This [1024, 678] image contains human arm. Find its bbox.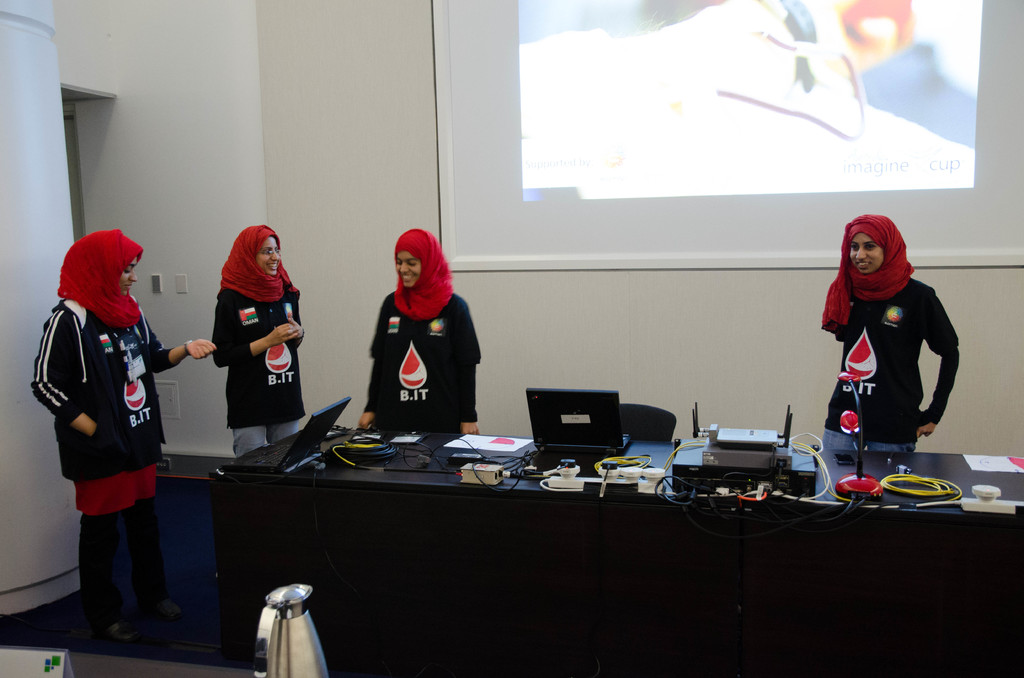
box(917, 280, 959, 446).
